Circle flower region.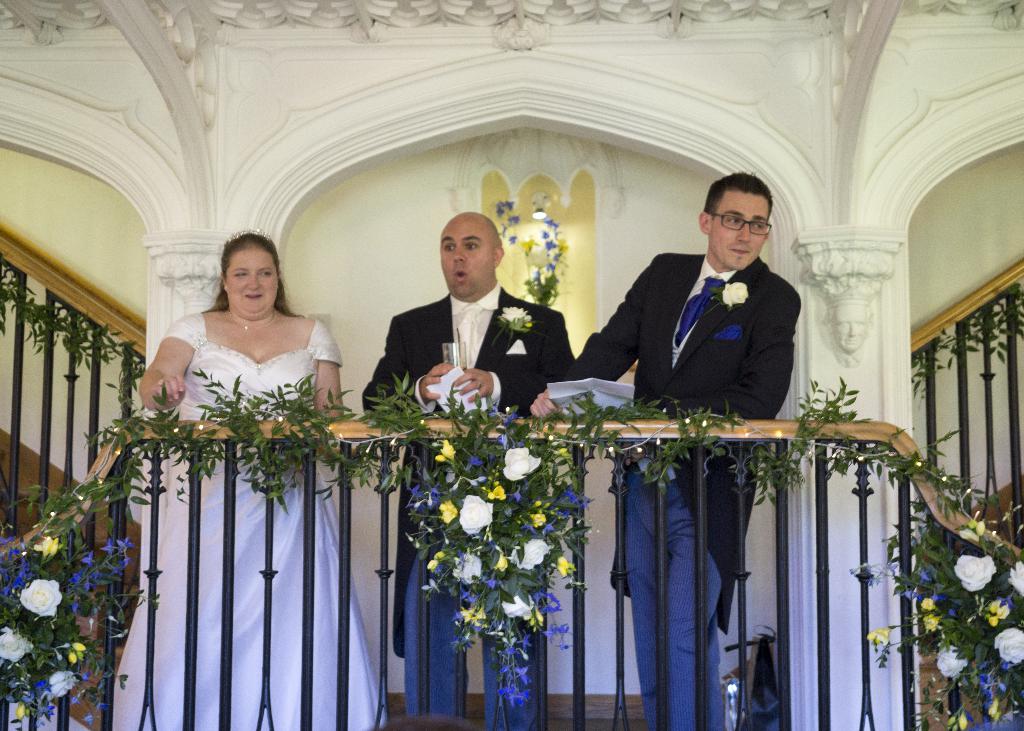
Region: 439,437,452,463.
